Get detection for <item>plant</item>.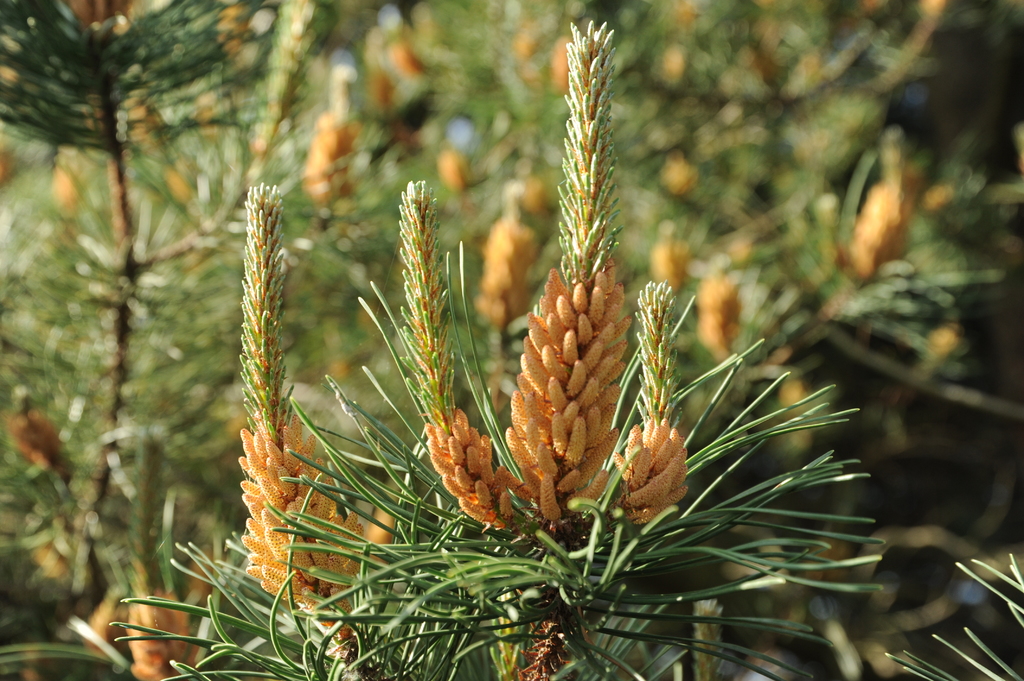
Detection: locate(99, 400, 514, 680).
